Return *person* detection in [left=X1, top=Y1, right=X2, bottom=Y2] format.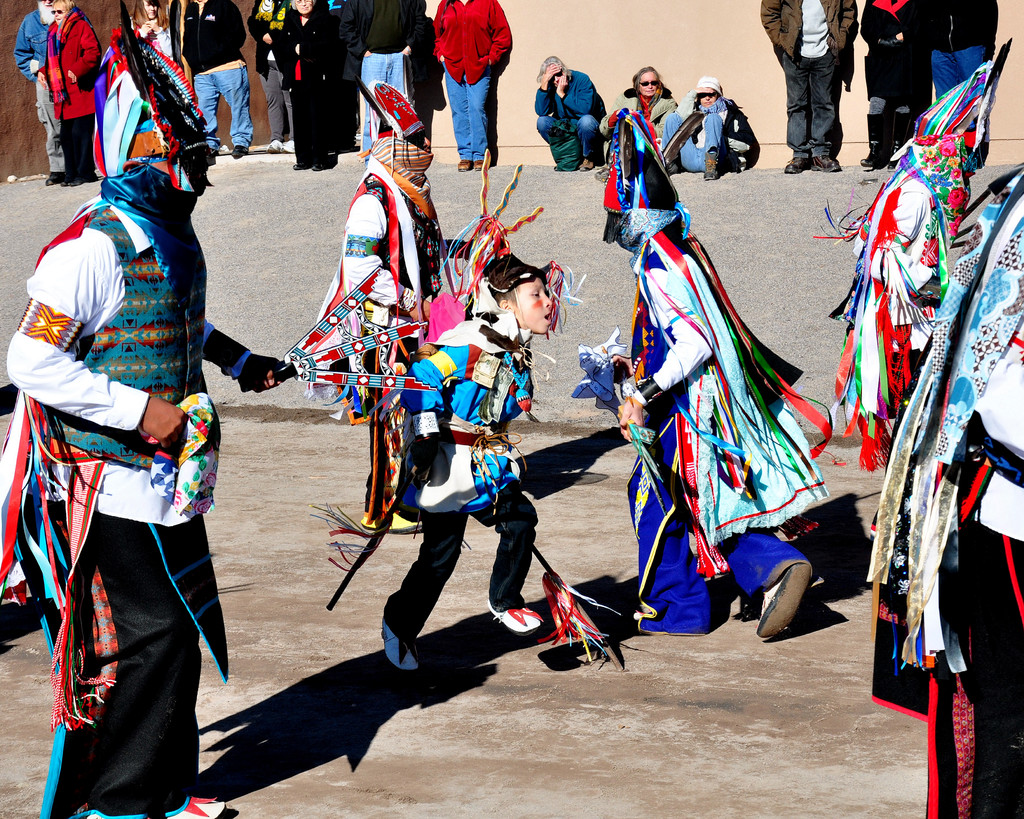
[left=662, top=72, right=761, bottom=180].
